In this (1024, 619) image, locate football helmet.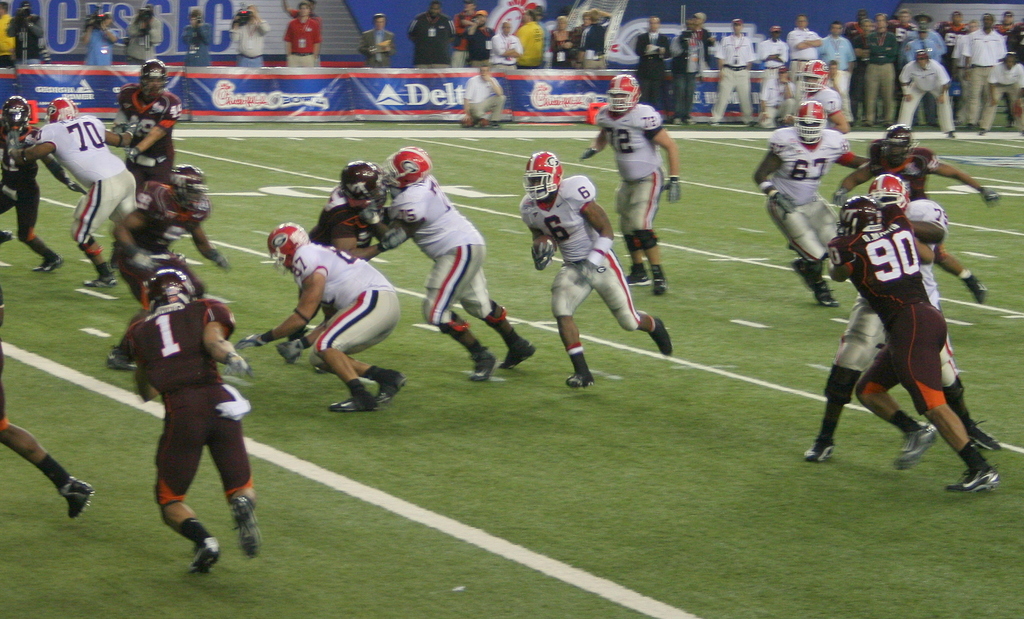
Bounding box: rect(521, 151, 566, 203).
